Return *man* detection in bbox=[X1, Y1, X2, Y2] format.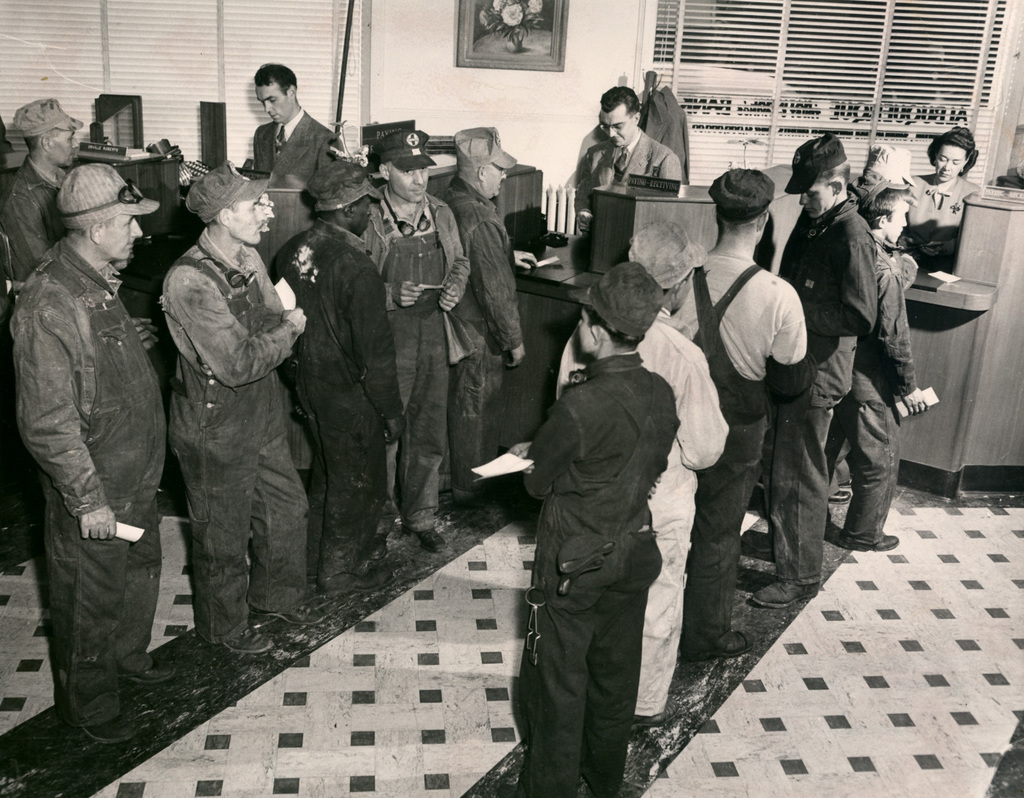
bbox=[553, 218, 733, 729].
